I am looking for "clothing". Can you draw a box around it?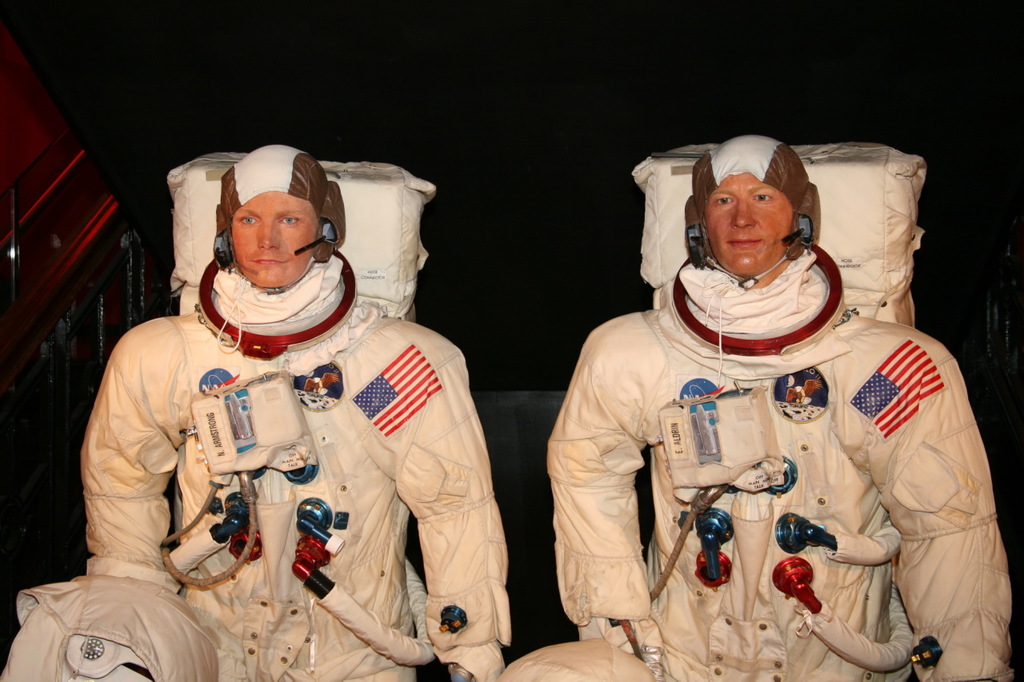
Sure, the bounding box is bbox=(538, 242, 1000, 668).
